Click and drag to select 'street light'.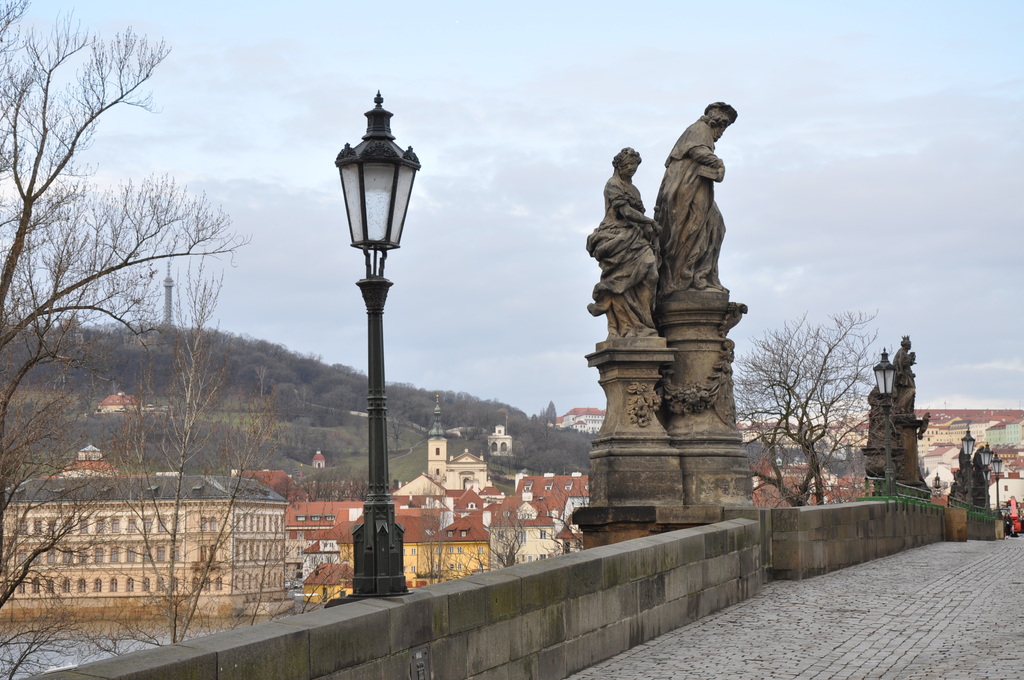
Selection: bbox=[956, 430, 977, 515].
